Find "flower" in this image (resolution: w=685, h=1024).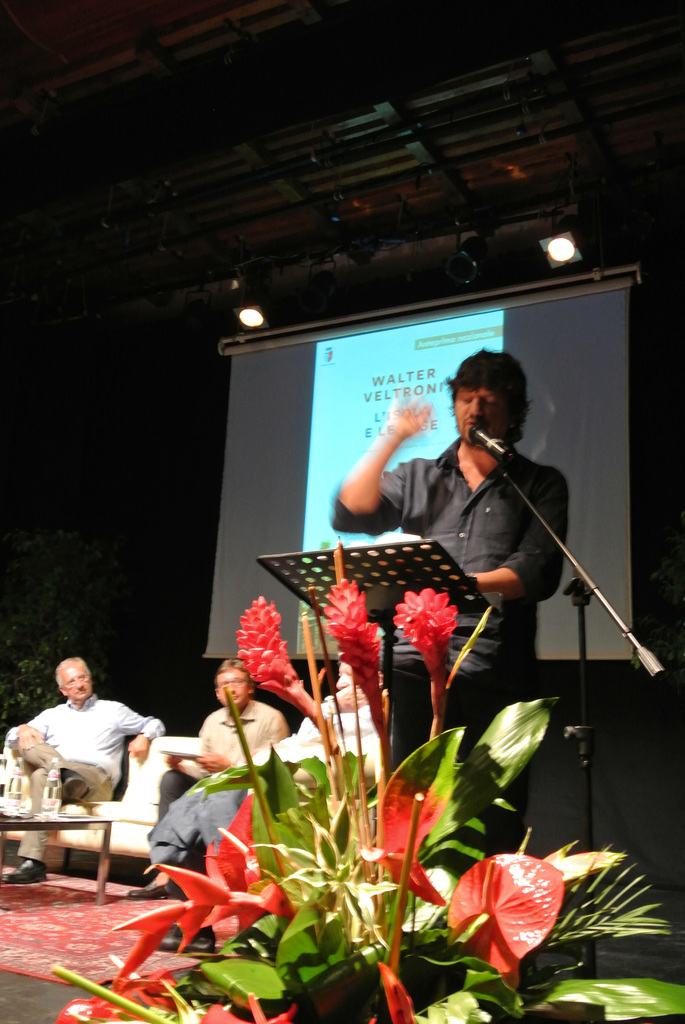
BBox(391, 592, 454, 679).
